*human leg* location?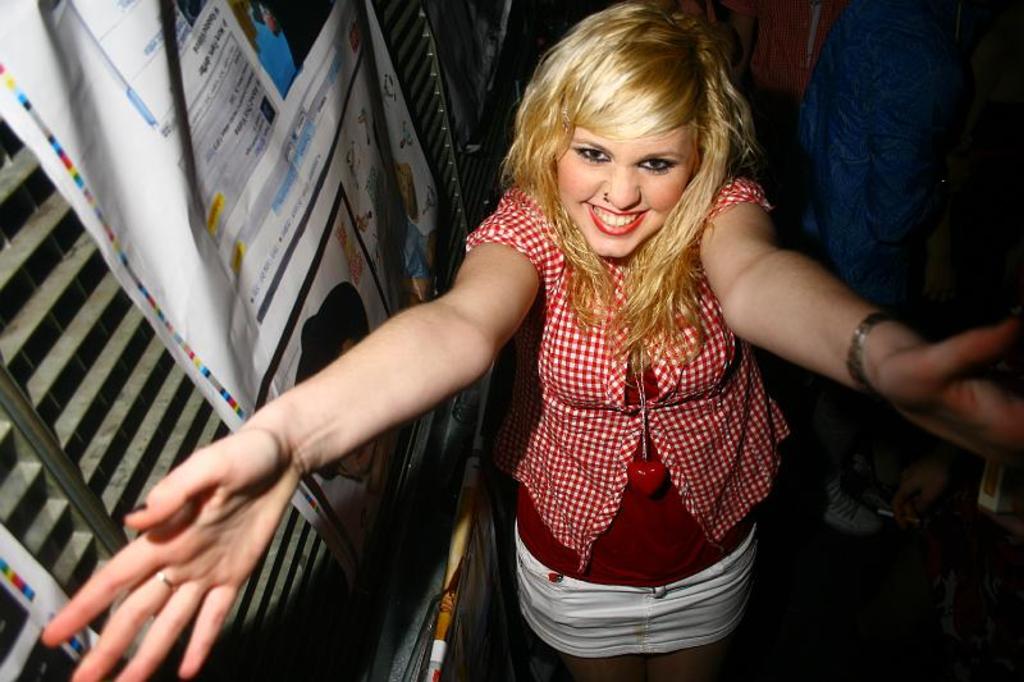
bbox(517, 466, 639, 681)
